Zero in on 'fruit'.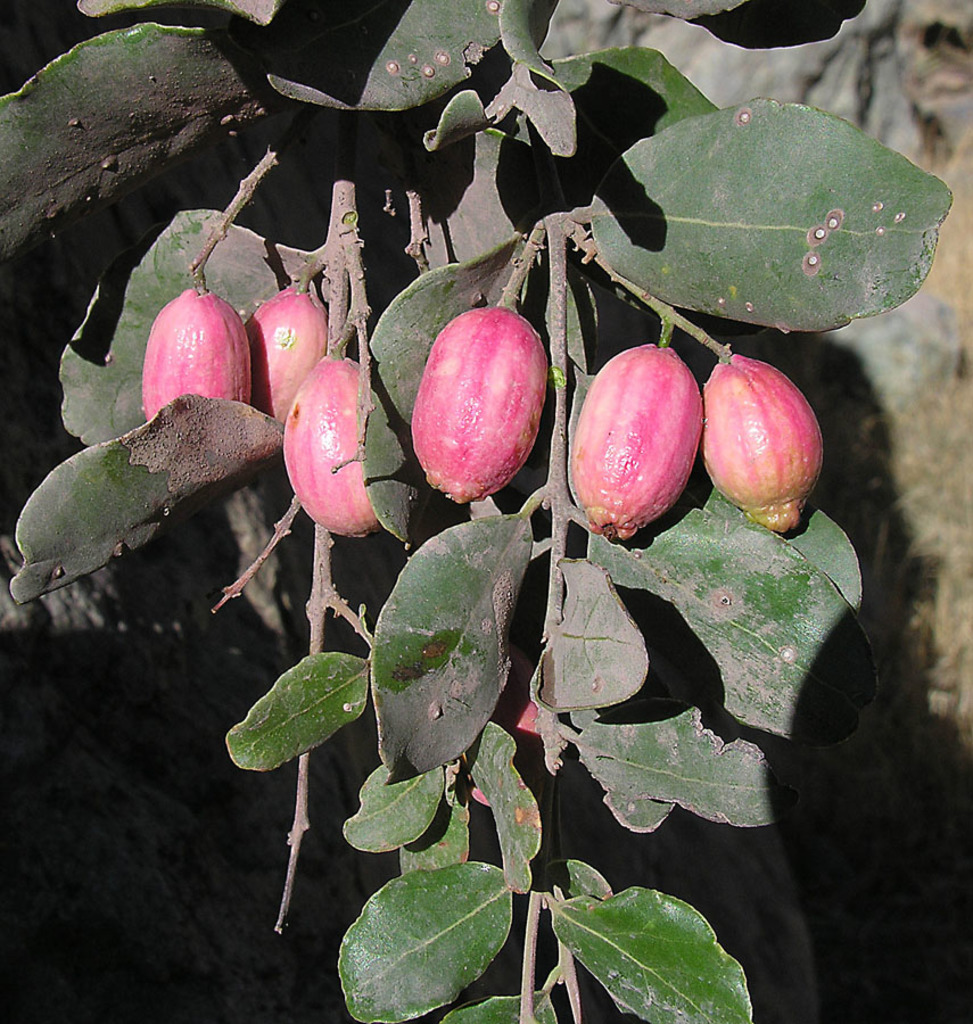
Zeroed in: 141,283,255,421.
